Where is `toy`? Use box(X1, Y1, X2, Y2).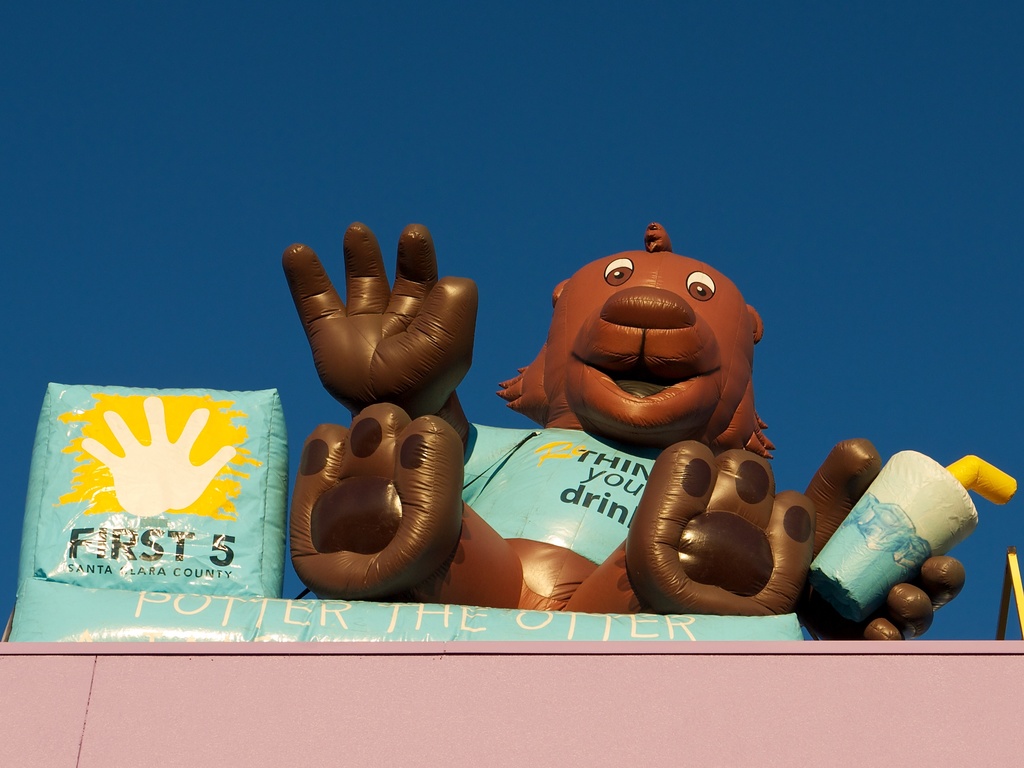
box(271, 218, 980, 651).
